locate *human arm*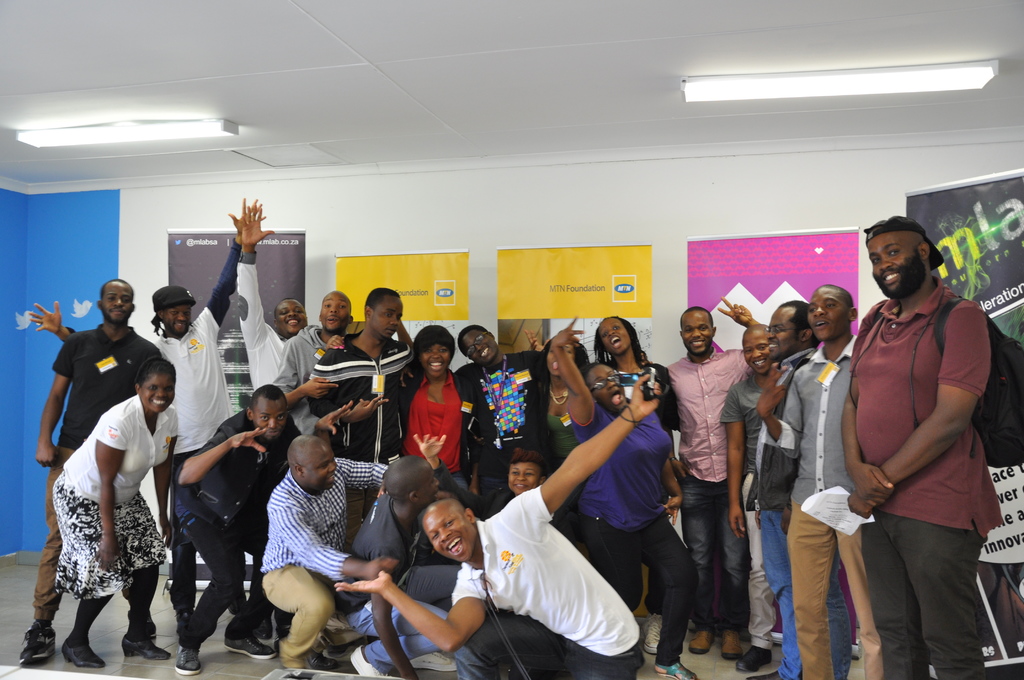
[175,417,268,487]
